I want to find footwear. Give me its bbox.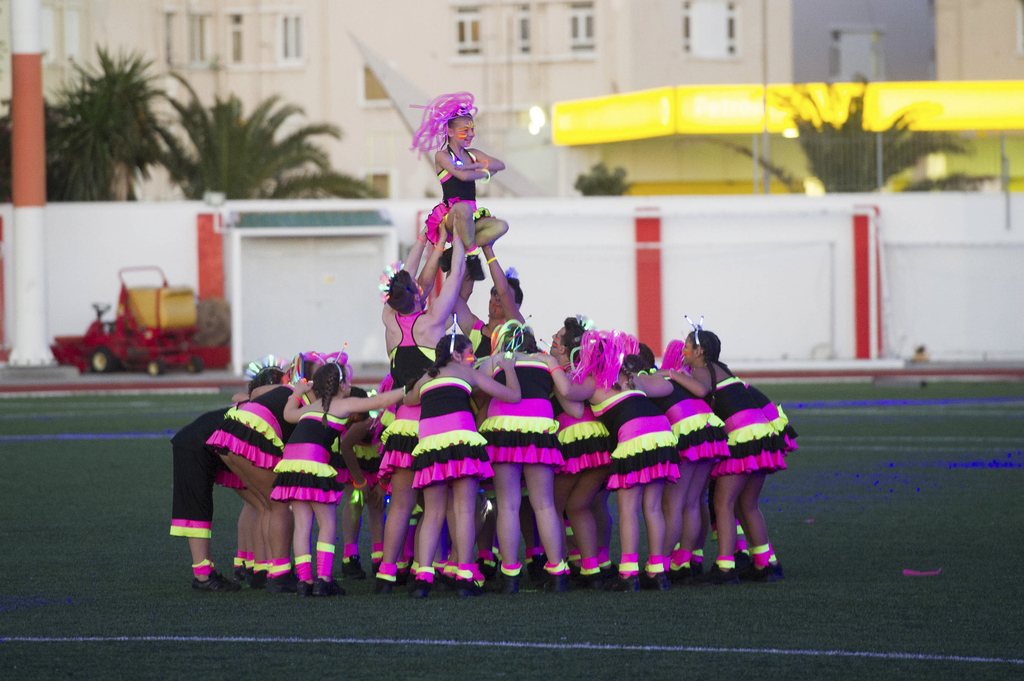
396 561 406 583.
